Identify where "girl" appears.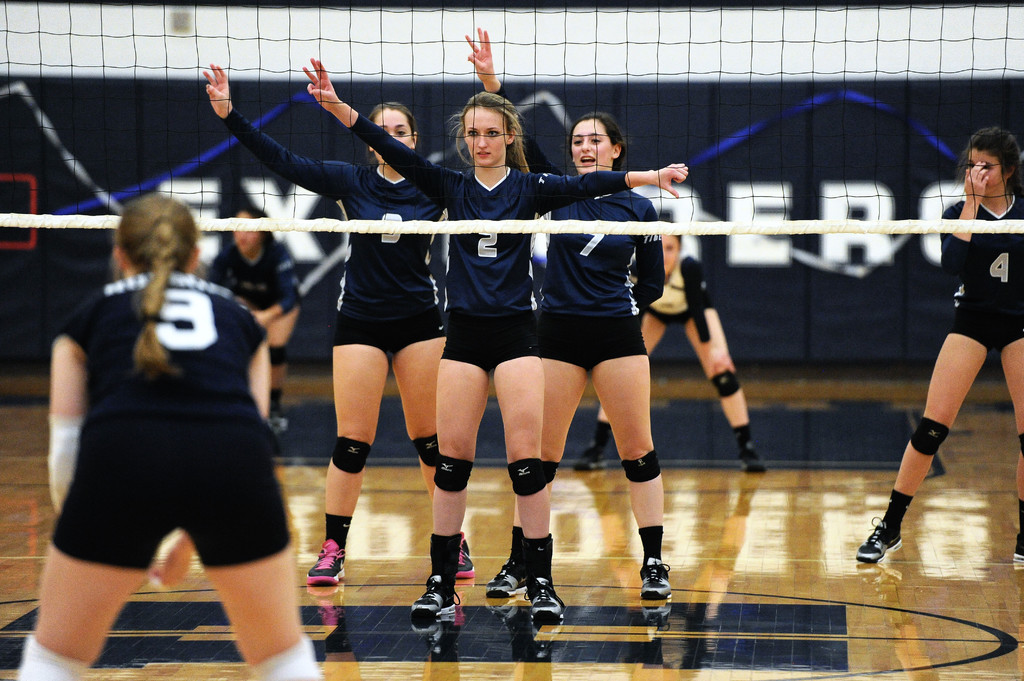
Appears at {"left": 15, "top": 189, "right": 329, "bottom": 680}.
